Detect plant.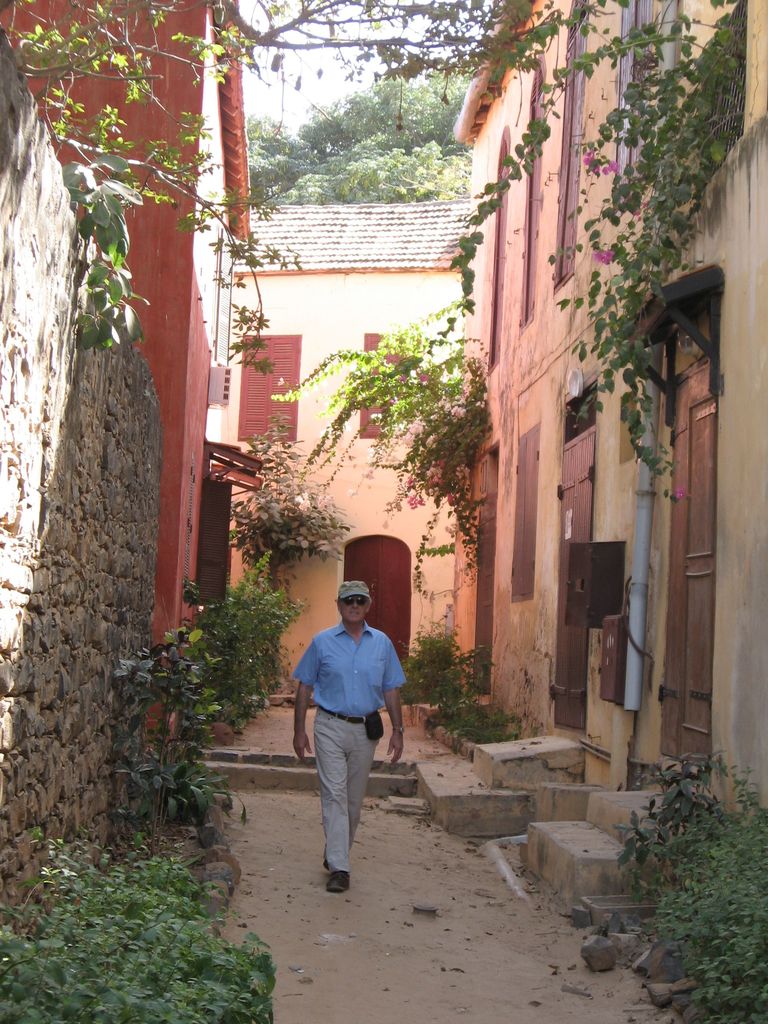
Detected at 0/0/565/378.
